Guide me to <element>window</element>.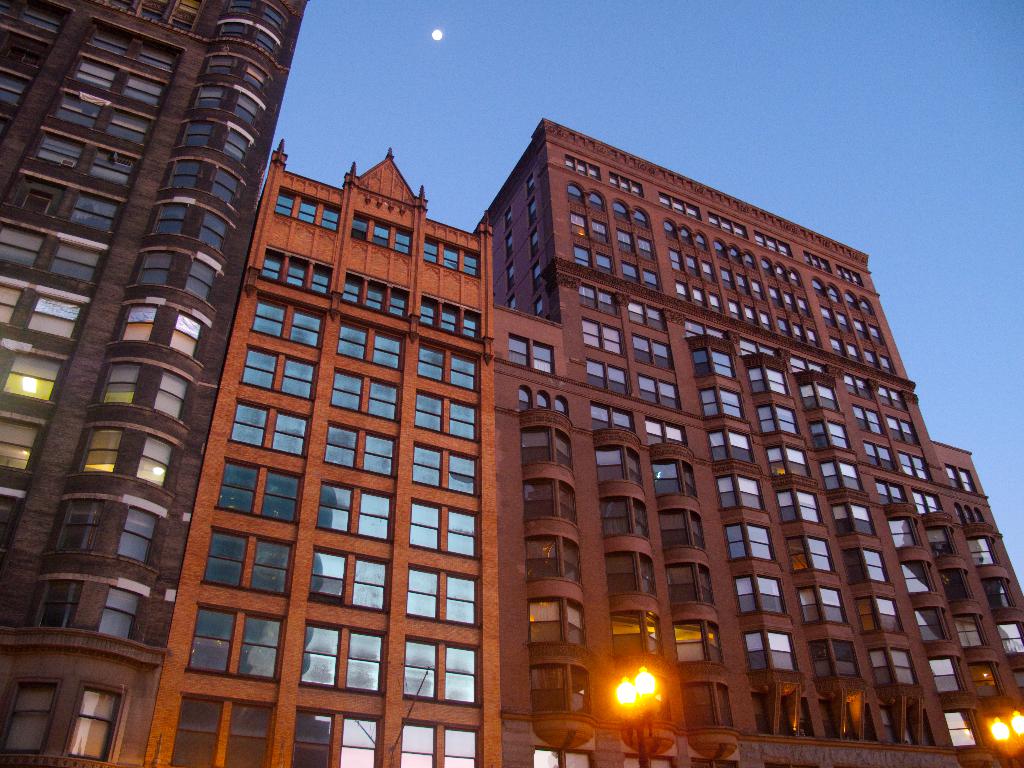
Guidance: 31,580,143,643.
